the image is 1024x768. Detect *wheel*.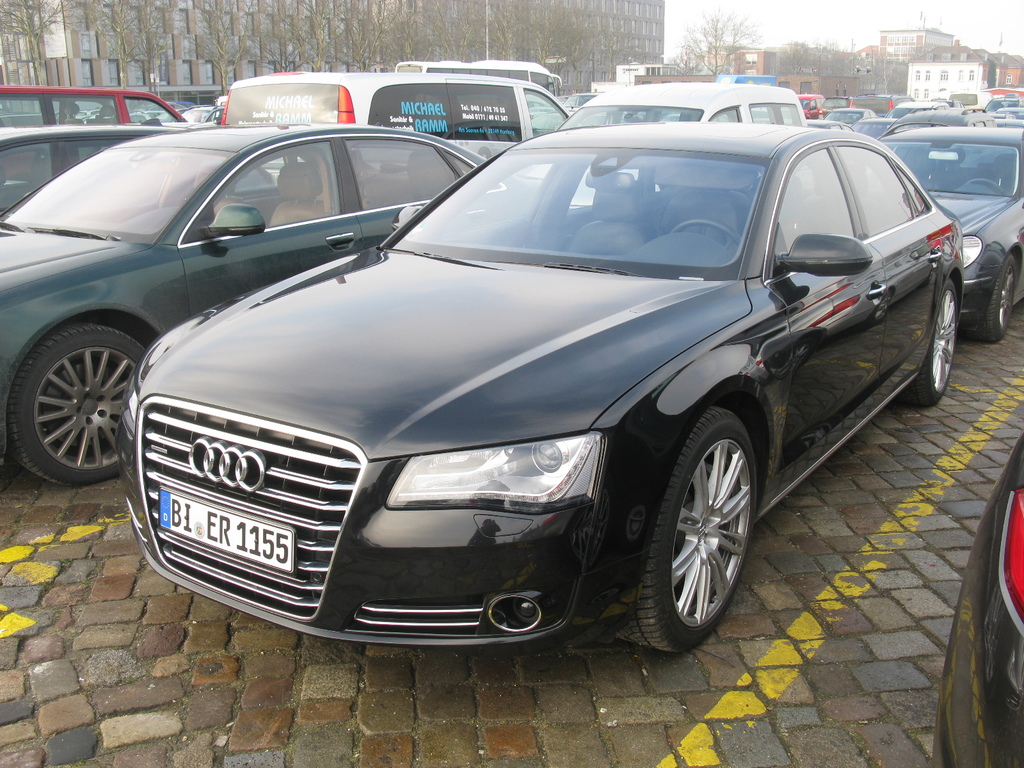
Detection: 8,324,146,487.
